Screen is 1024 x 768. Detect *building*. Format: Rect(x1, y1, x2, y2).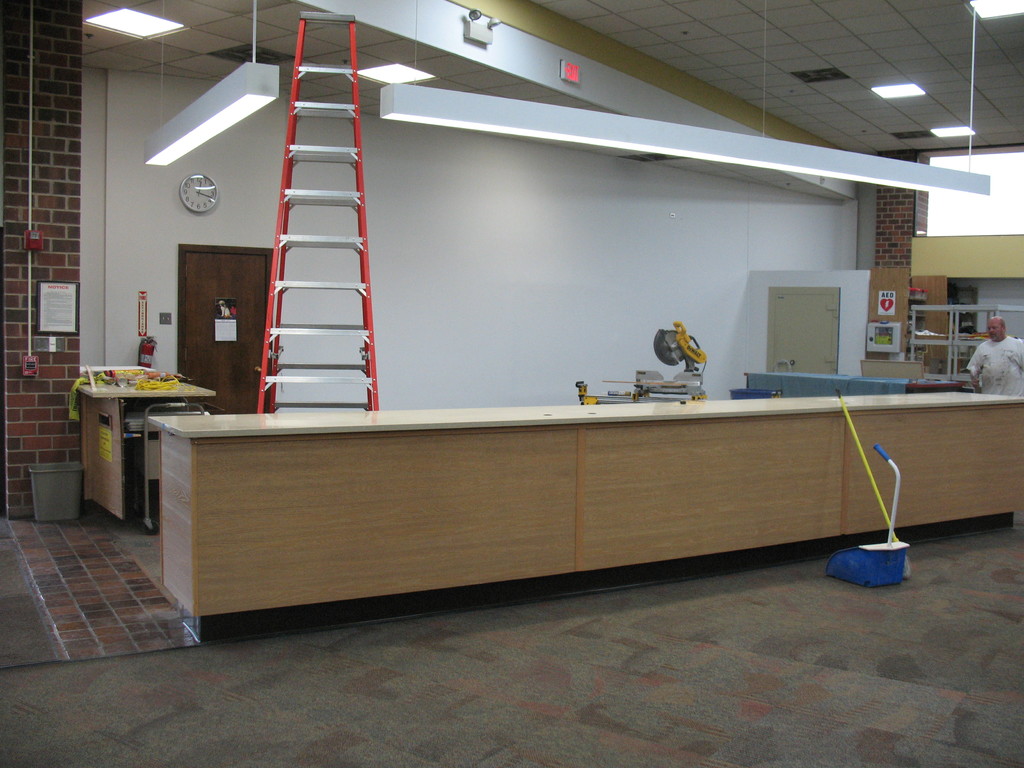
Rect(0, 0, 1023, 767).
